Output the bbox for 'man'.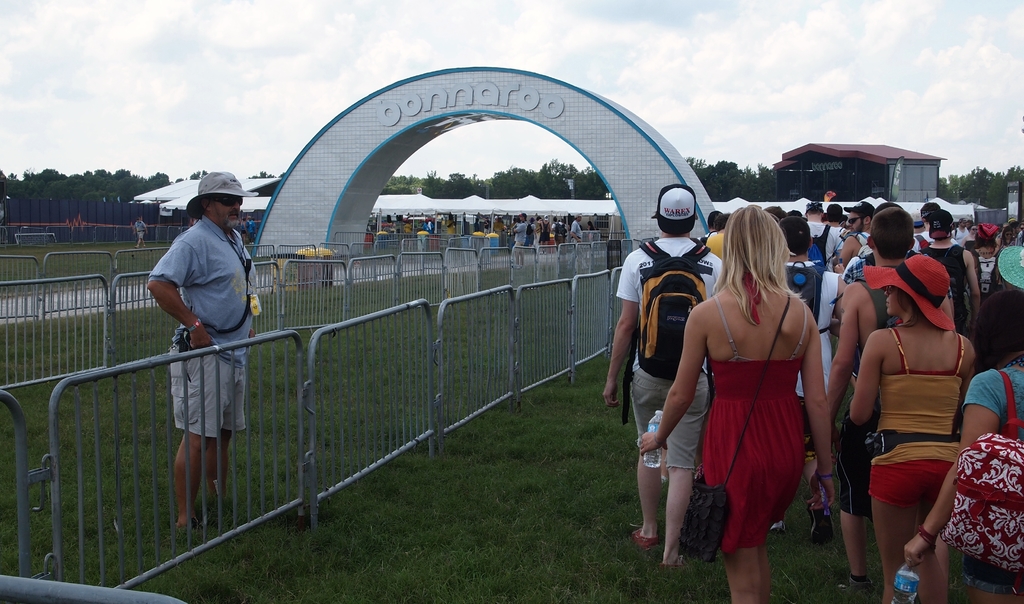
Rect(908, 202, 941, 256).
